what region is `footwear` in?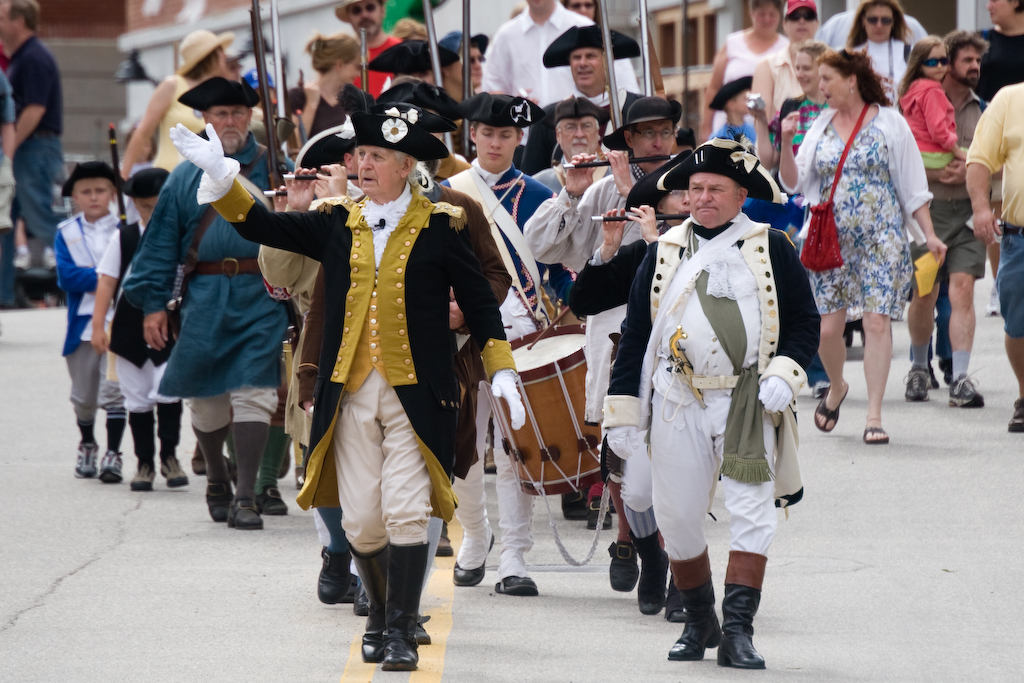
bbox=(384, 540, 430, 671).
